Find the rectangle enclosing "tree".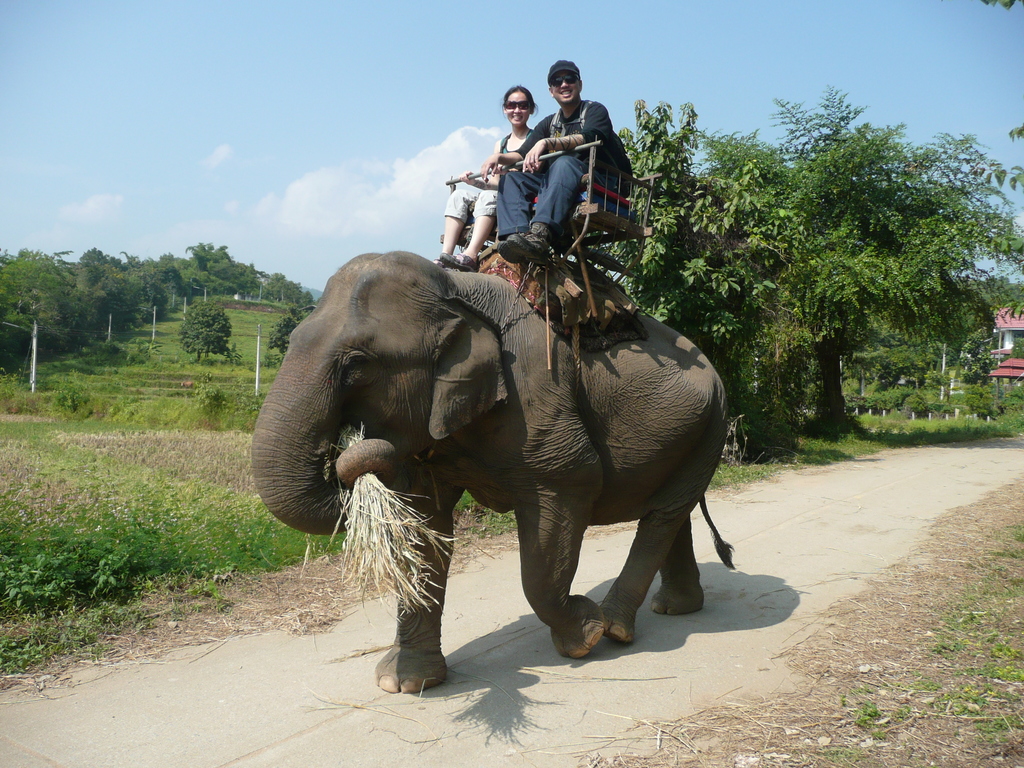
box=[685, 104, 999, 447].
